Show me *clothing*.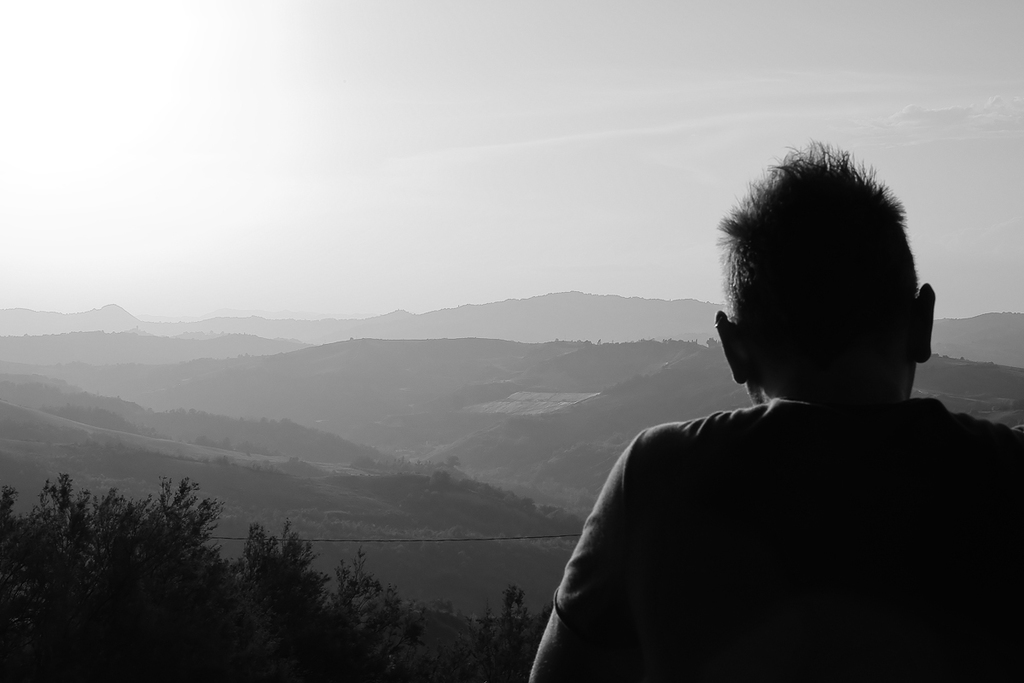
*clothing* is here: (528, 387, 1023, 682).
